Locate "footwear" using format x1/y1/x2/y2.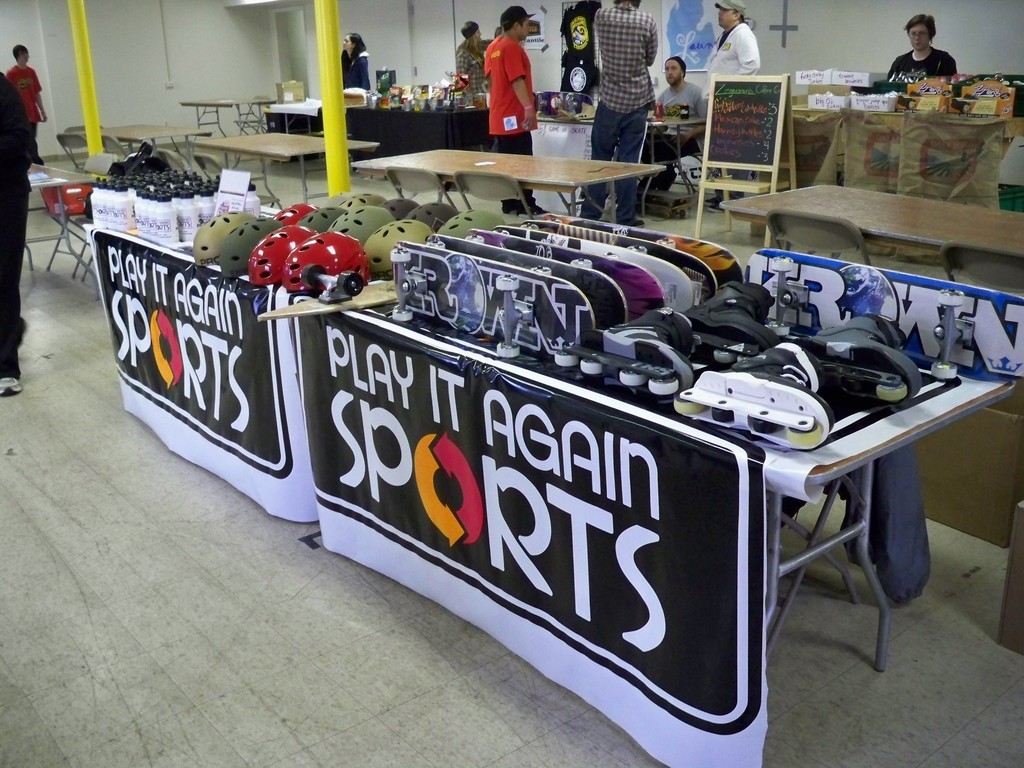
703/196/724/213.
